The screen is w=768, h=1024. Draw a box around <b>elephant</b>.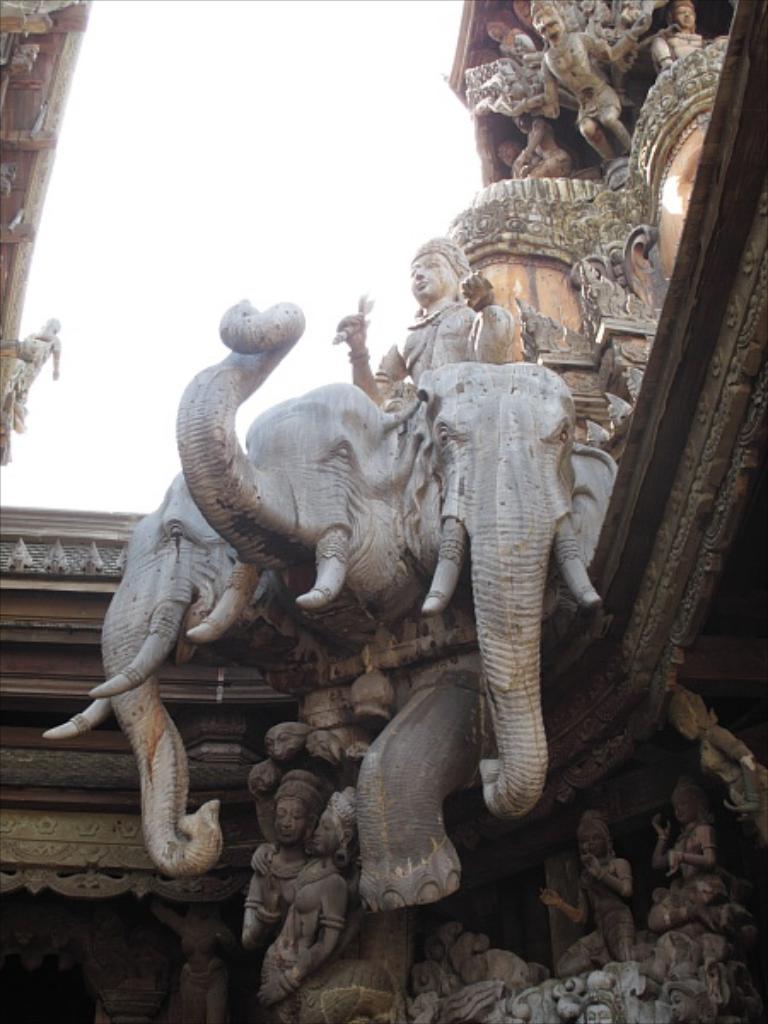
bbox=[166, 302, 404, 614].
